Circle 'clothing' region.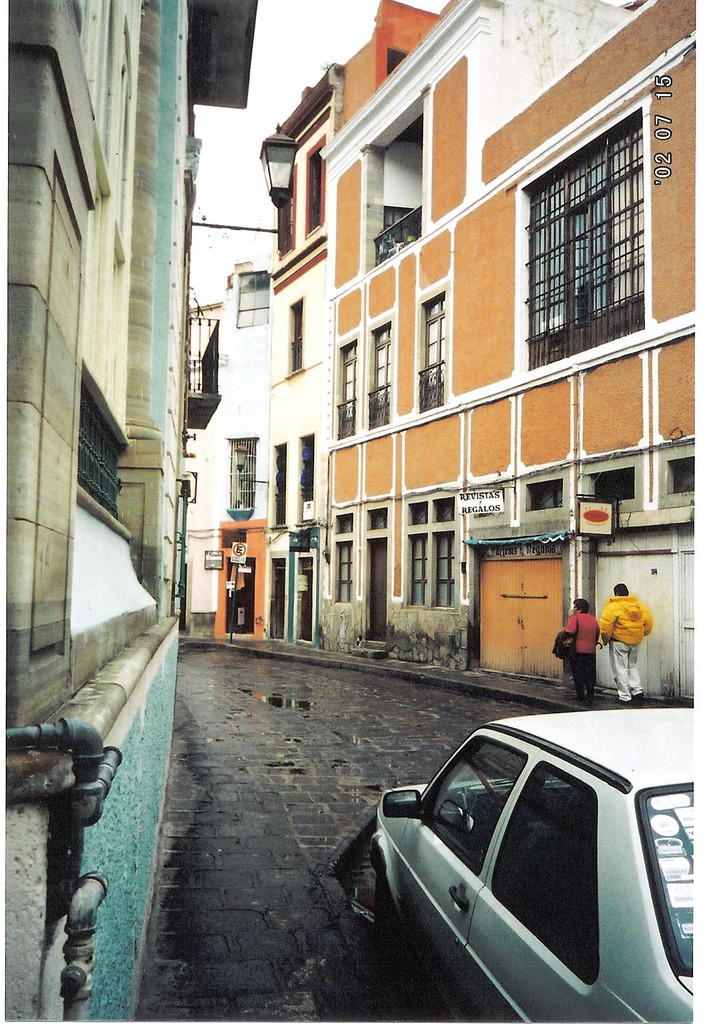
Region: (597,596,656,646).
